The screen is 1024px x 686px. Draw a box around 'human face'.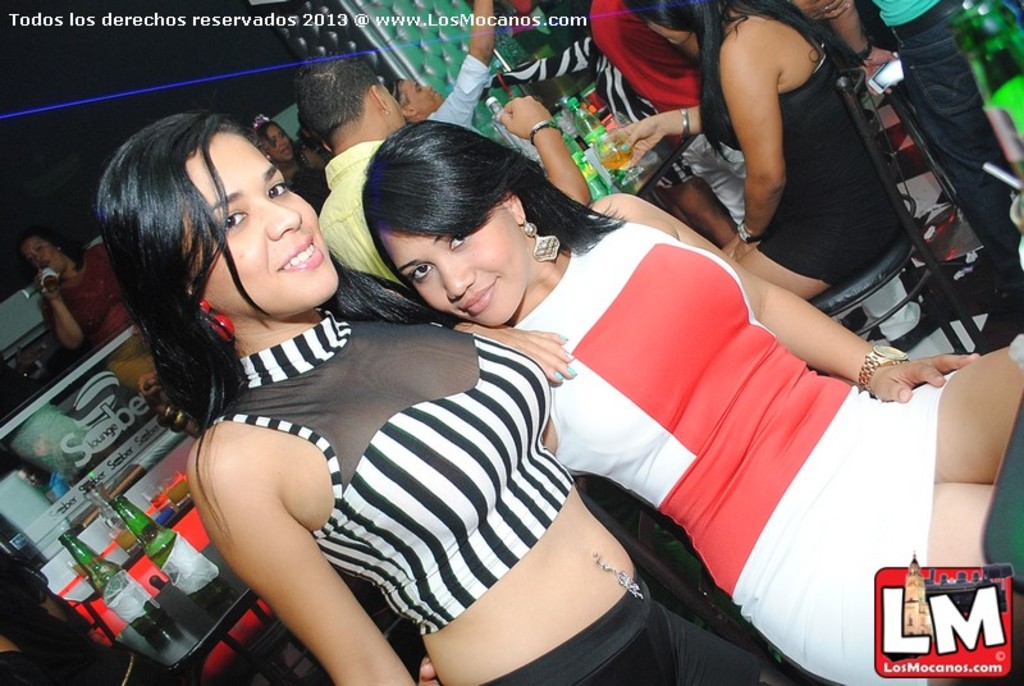
pyautogui.locateOnScreen(195, 125, 342, 311).
